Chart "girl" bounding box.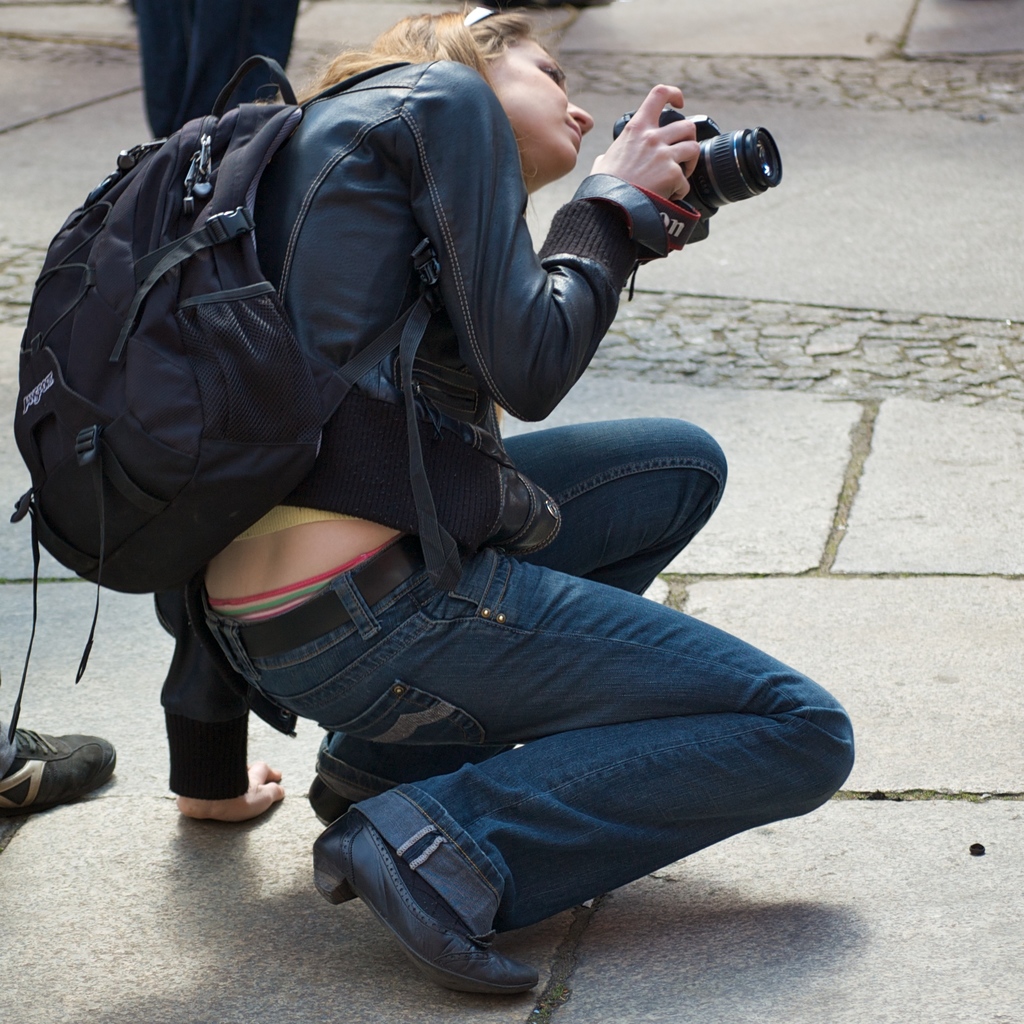
Charted: 176 1 855 1005.
